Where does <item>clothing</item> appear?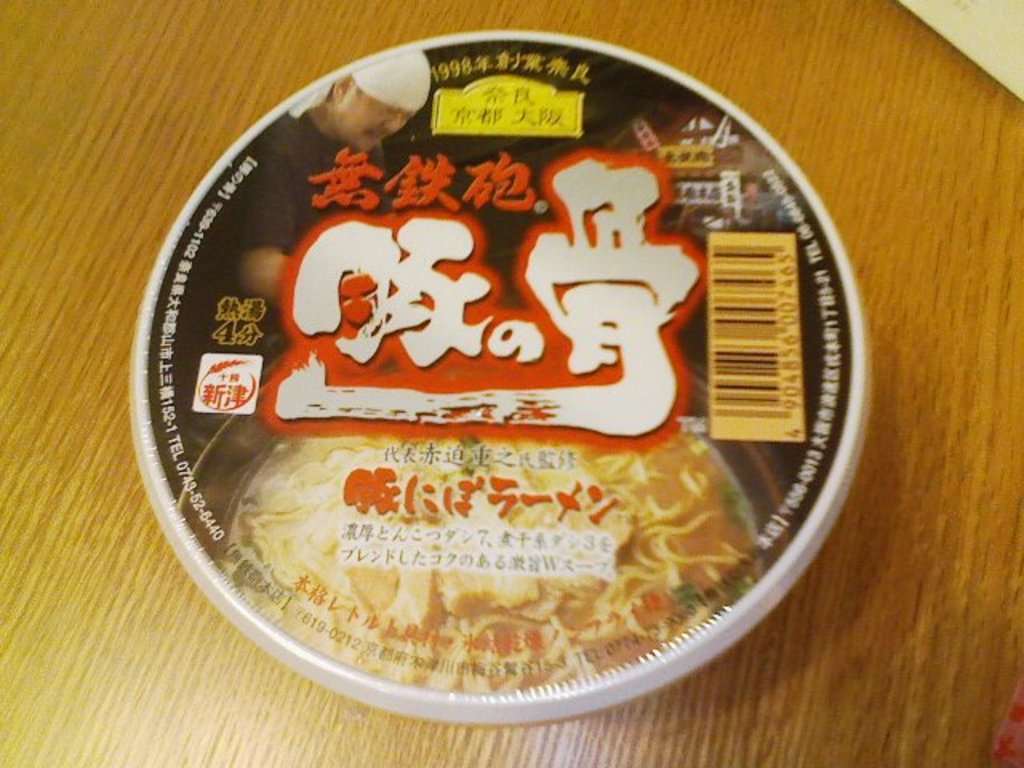
Appears at crop(235, 110, 382, 253).
